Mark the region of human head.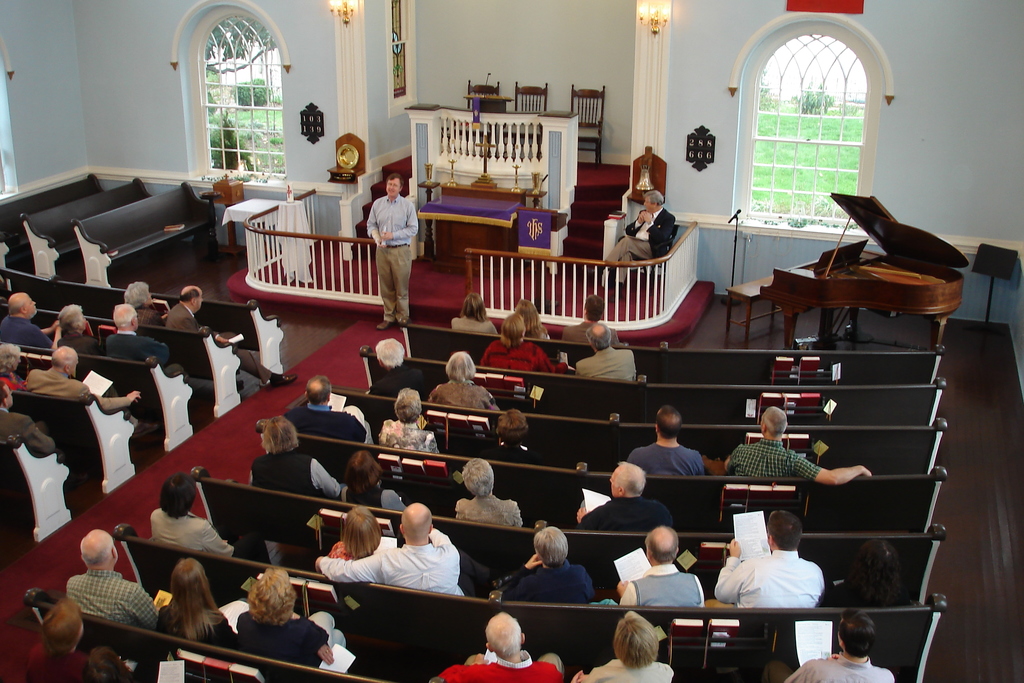
Region: [375,338,404,367].
